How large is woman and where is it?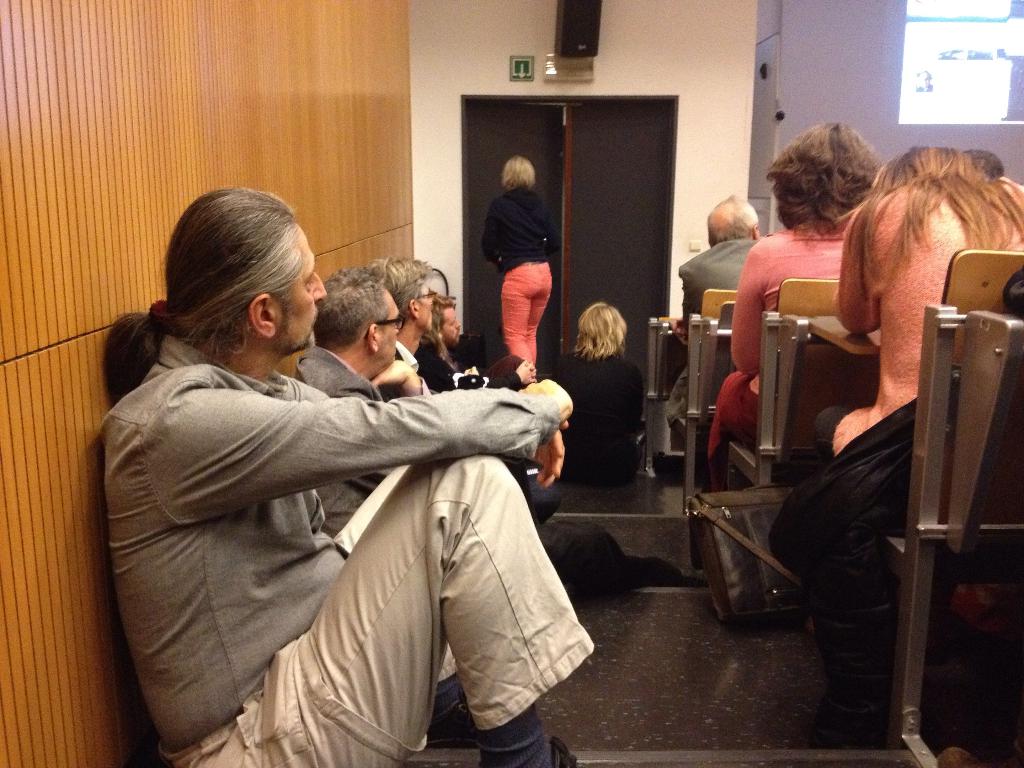
Bounding box: l=764, t=143, r=1023, b=699.
